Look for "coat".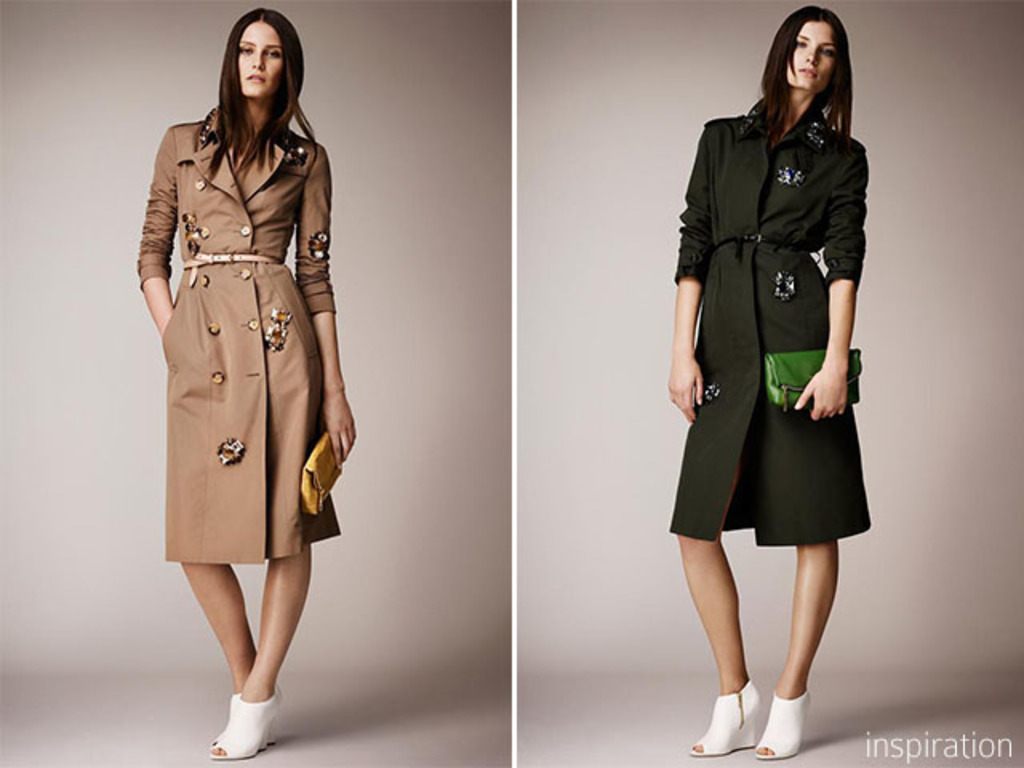
Found: <bbox>141, 106, 336, 563</bbox>.
